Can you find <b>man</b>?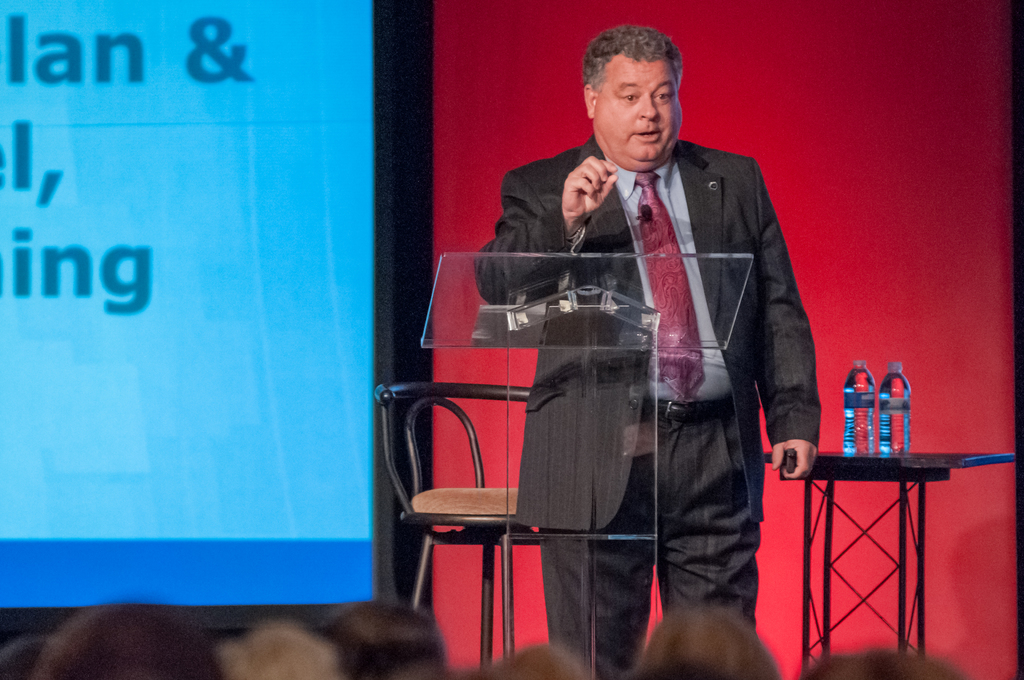
Yes, bounding box: crop(449, 62, 786, 642).
